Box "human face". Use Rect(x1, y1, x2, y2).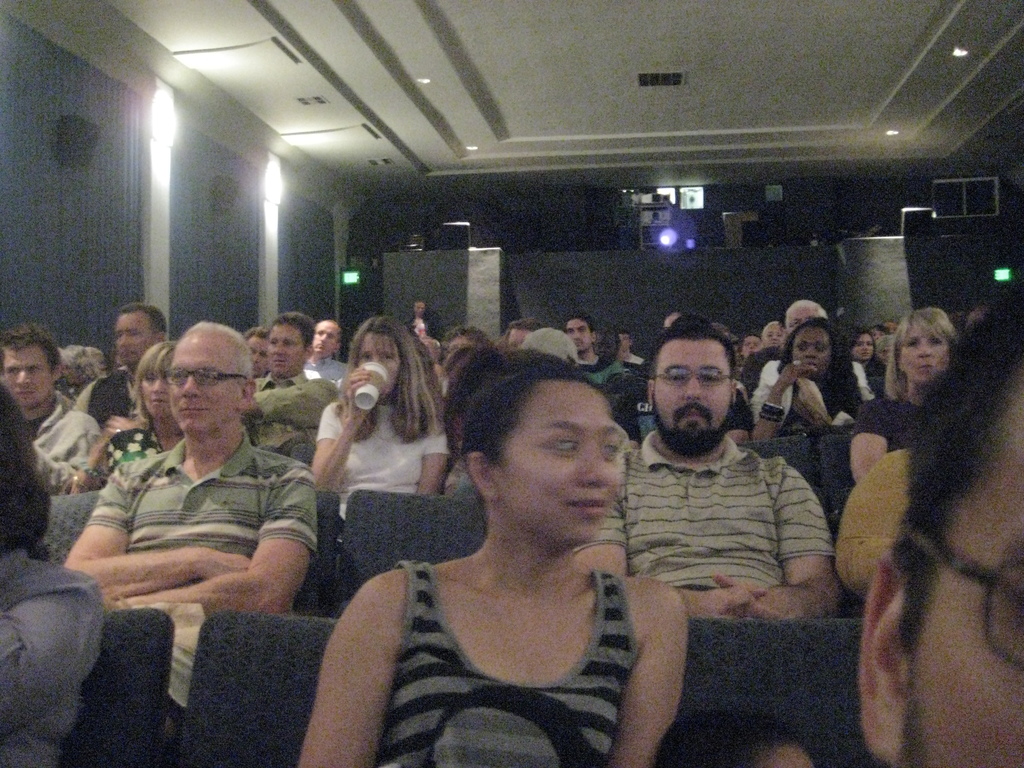
Rect(168, 336, 237, 431).
